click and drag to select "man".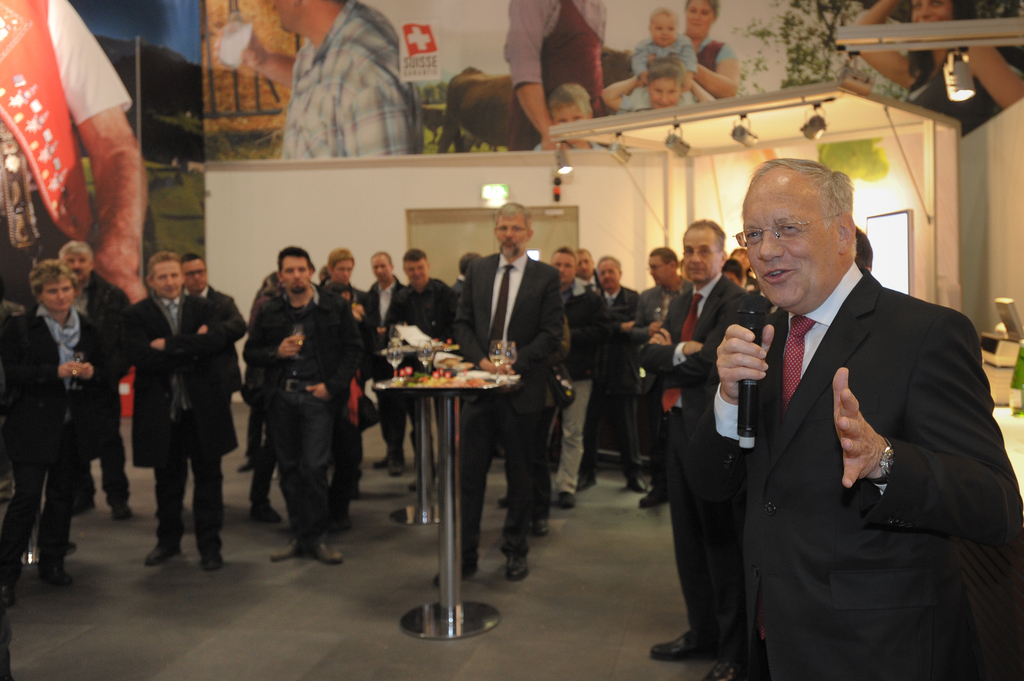
Selection: crop(853, 221, 875, 283).
